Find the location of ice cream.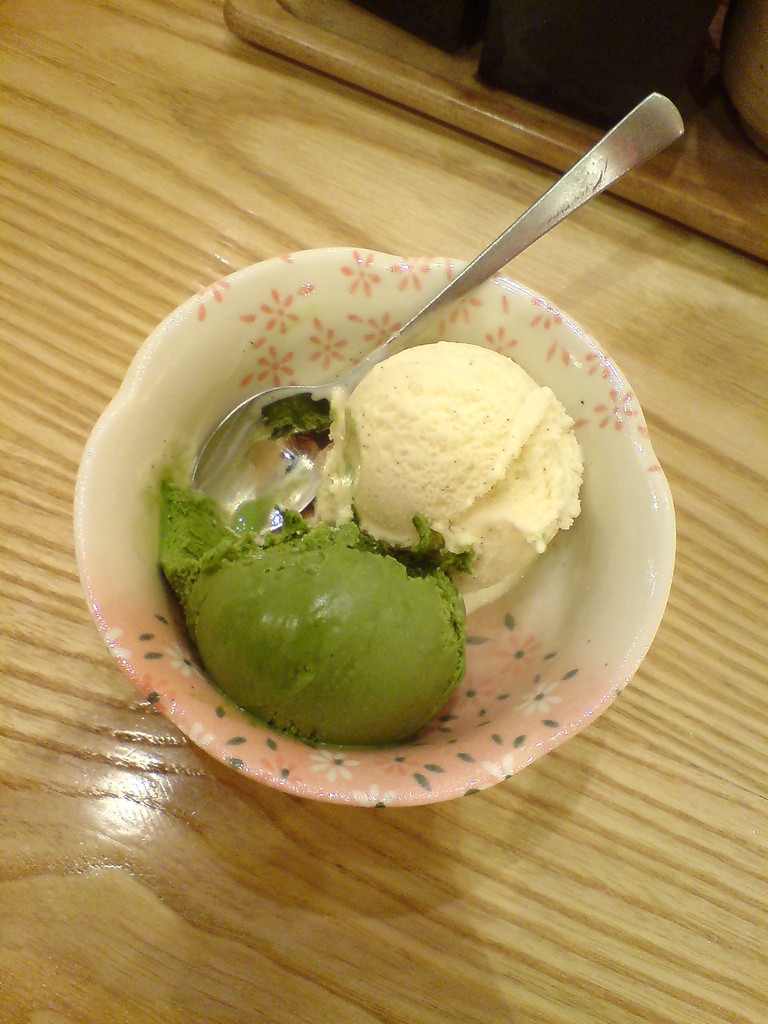
Location: bbox=[324, 342, 604, 623].
